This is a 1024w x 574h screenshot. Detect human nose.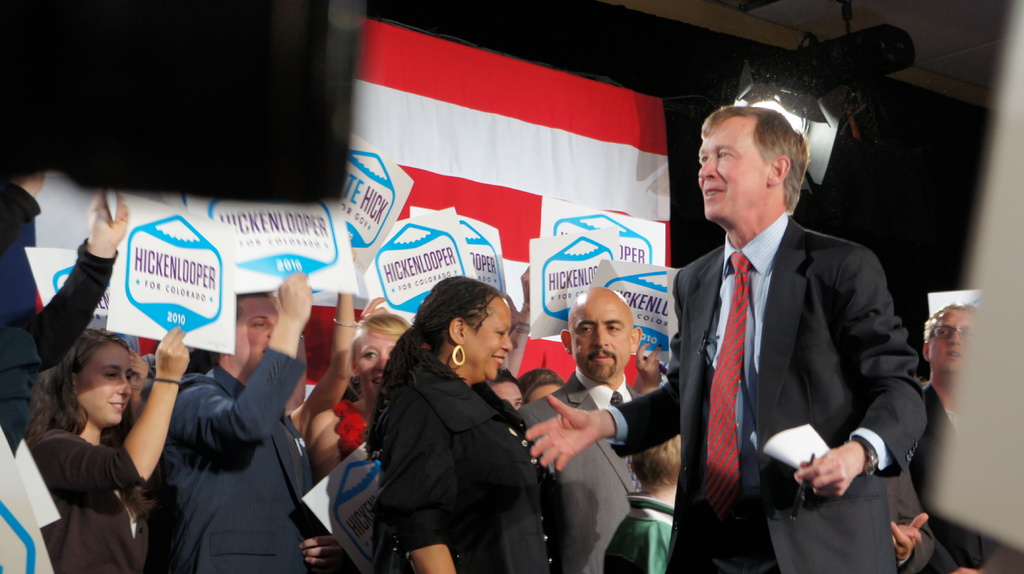
372,351,394,373.
